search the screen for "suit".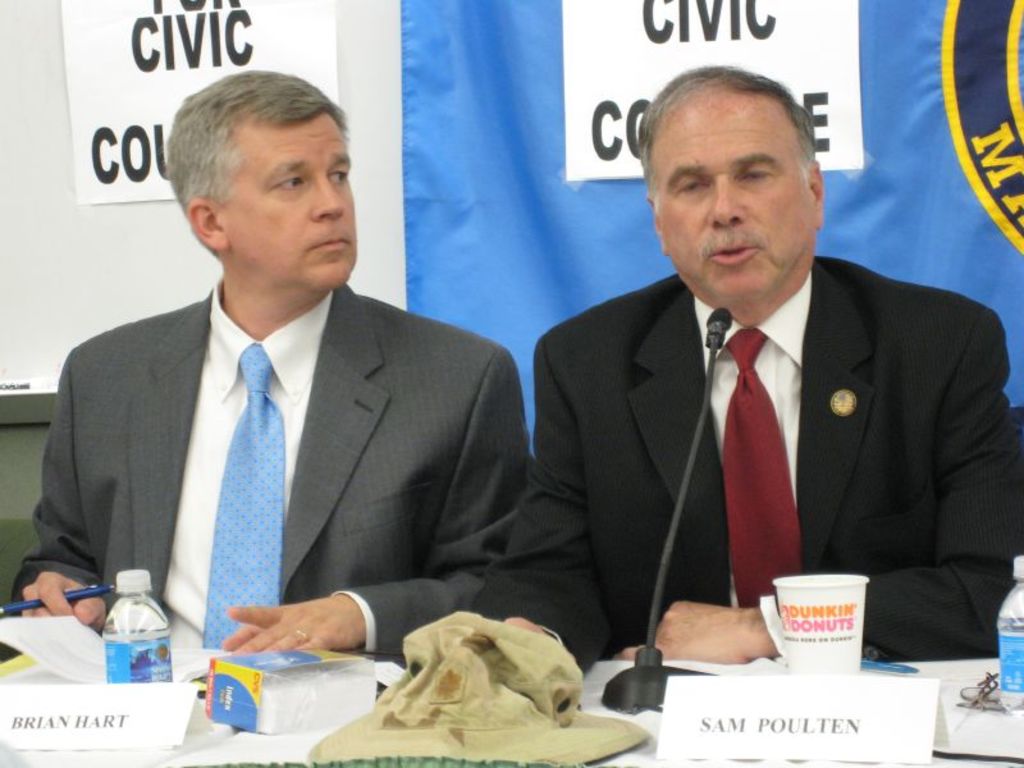
Found at left=19, top=289, right=535, bottom=658.
